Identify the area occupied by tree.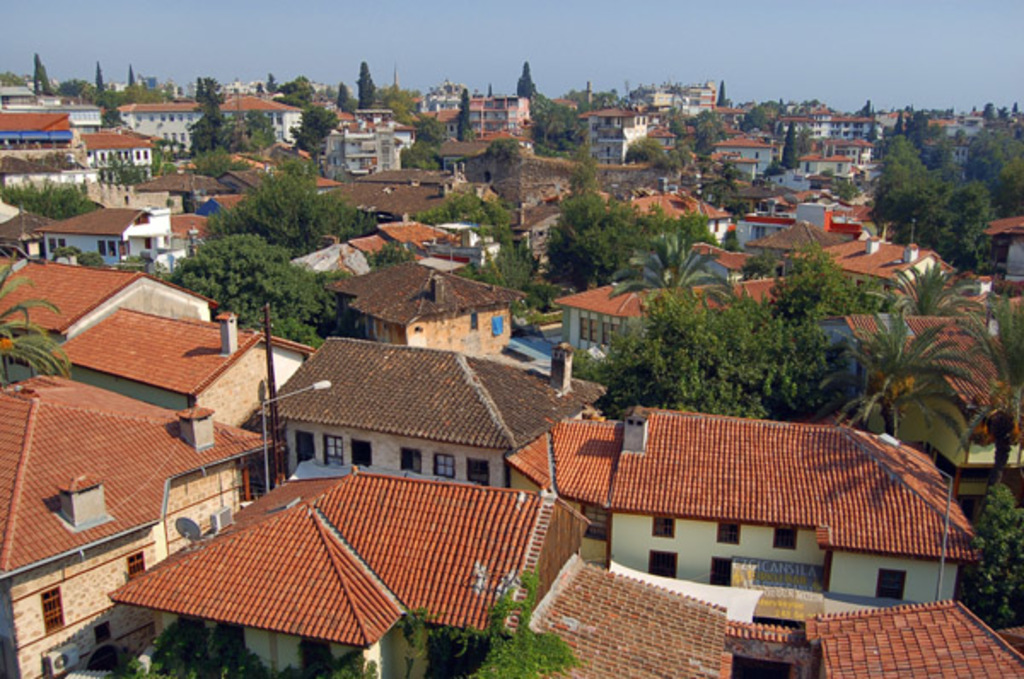
Area: (x1=626, y1=135, x2=666, y2=165).
